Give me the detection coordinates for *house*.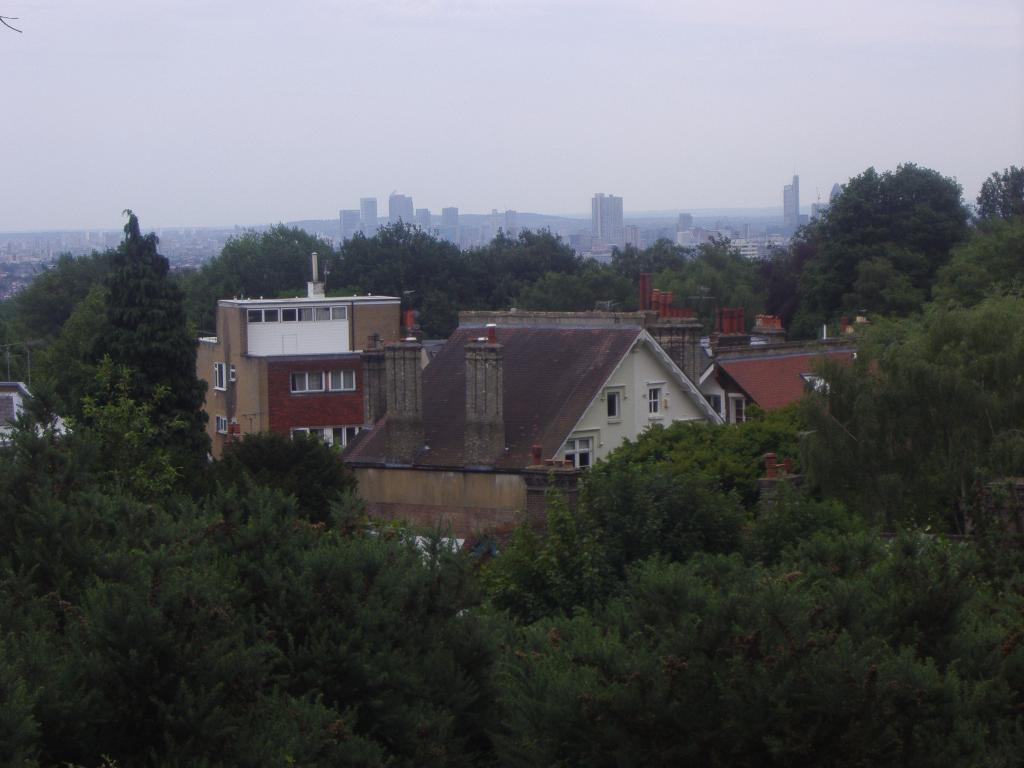
[left=307, top=284, right=757, bottom=550].
